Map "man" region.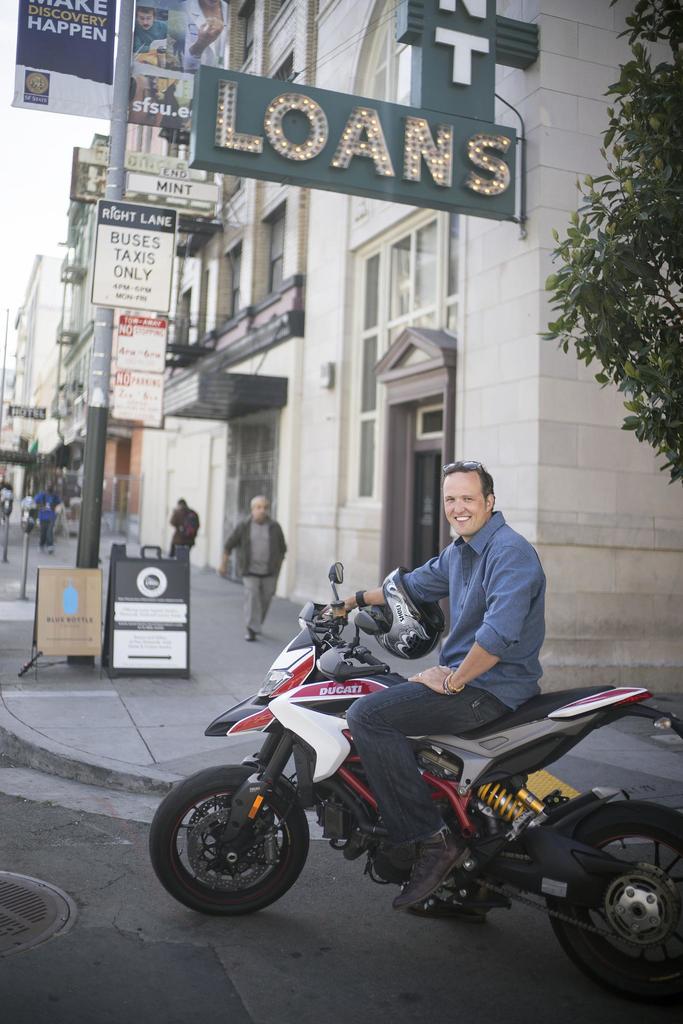
Mapped to {"x1": 317, "y1": 457, "x2": 543, "y2": 915}.
